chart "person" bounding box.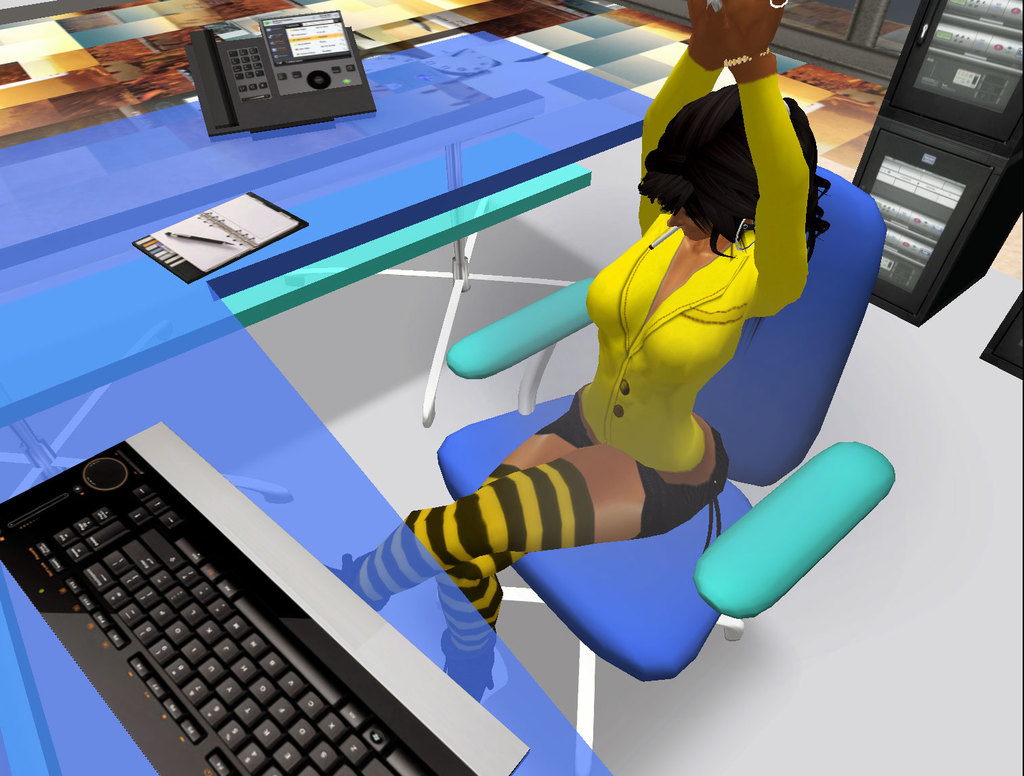
Charted: [left=309, top=0, right=855, bottom=707].
